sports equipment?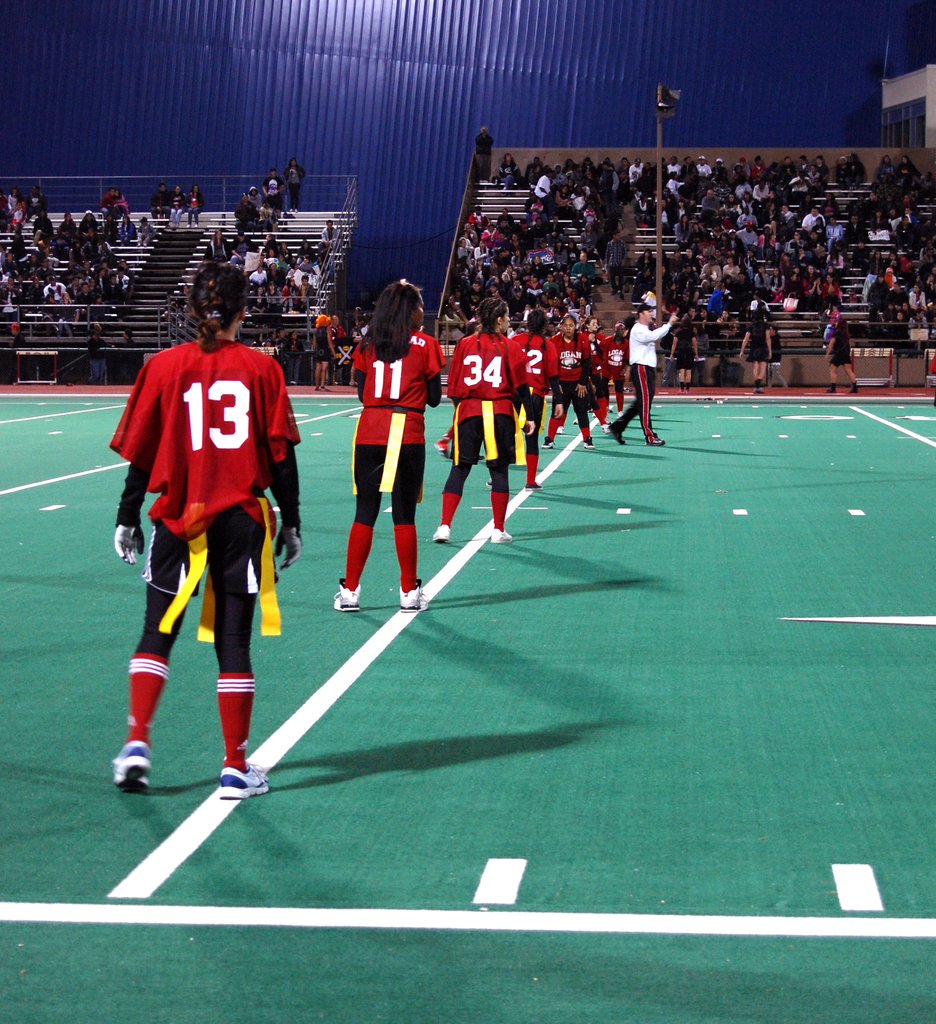
x1=581 y1=435 x2=595 y2=452
